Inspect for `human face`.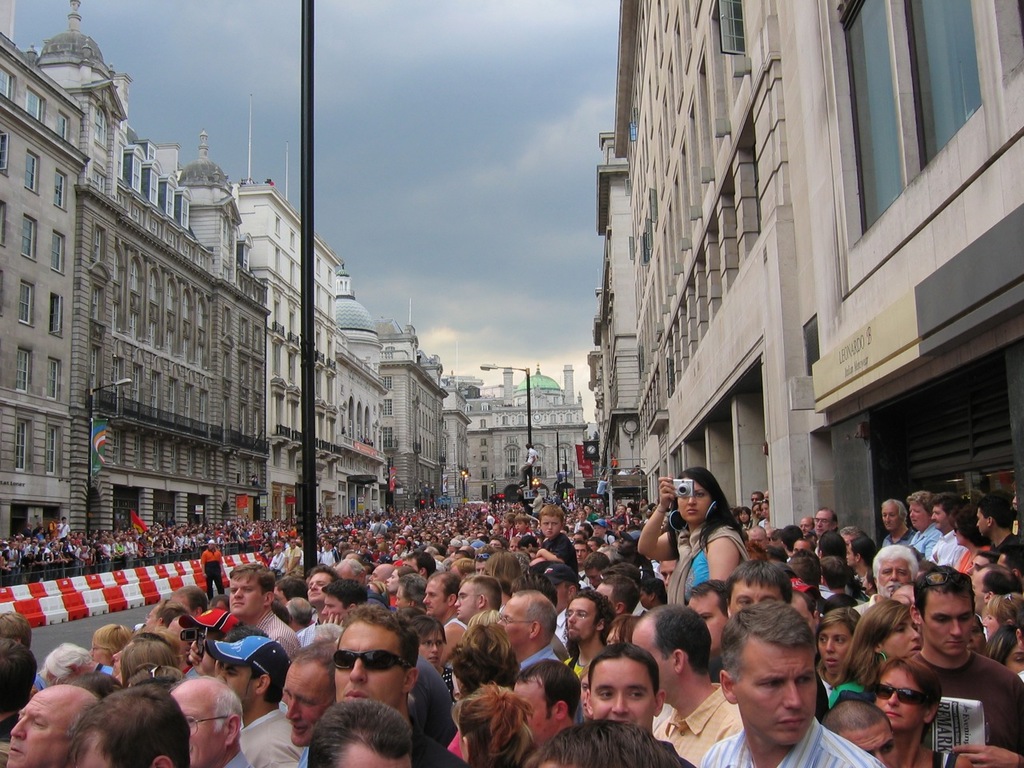
Inspection: crop(278, 661, 326, 747).
